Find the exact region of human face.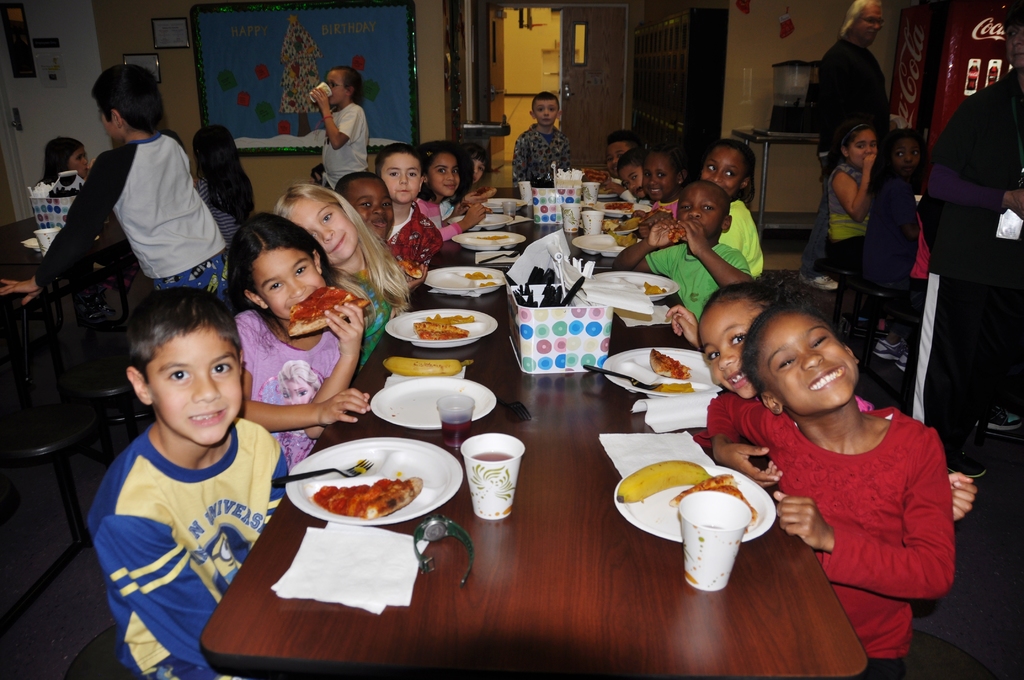
Exact region: (left=892, top=142, right=922, bottom=170).
